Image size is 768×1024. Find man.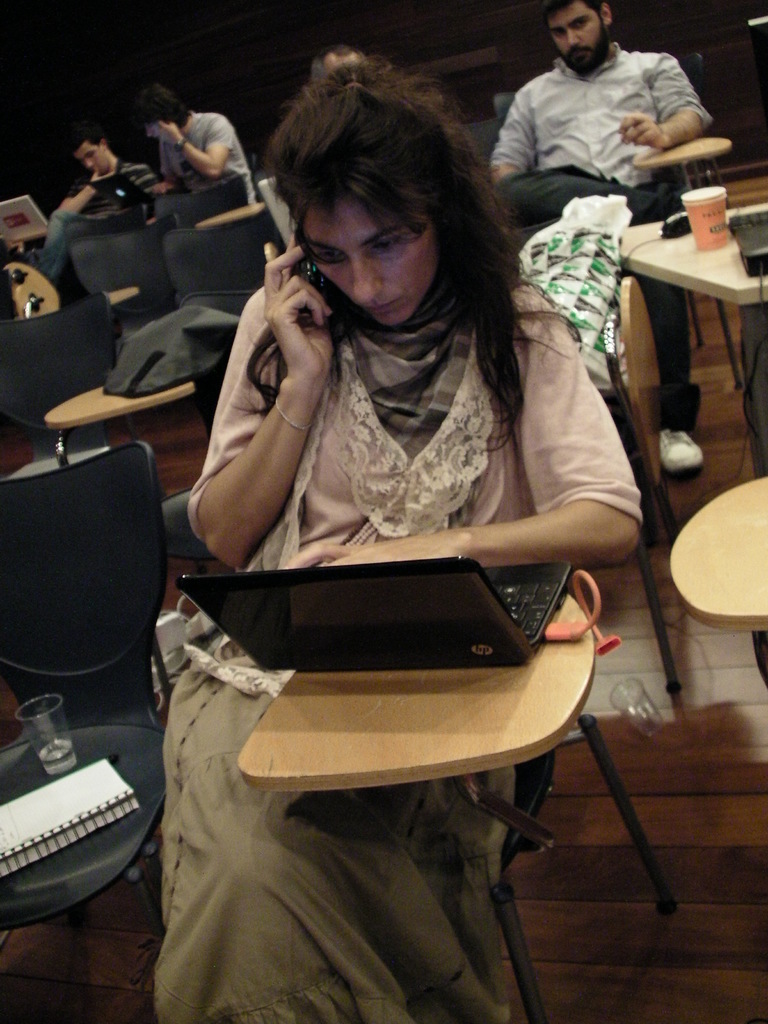
<bbox>492, 0, 712, 471</bbox>.
